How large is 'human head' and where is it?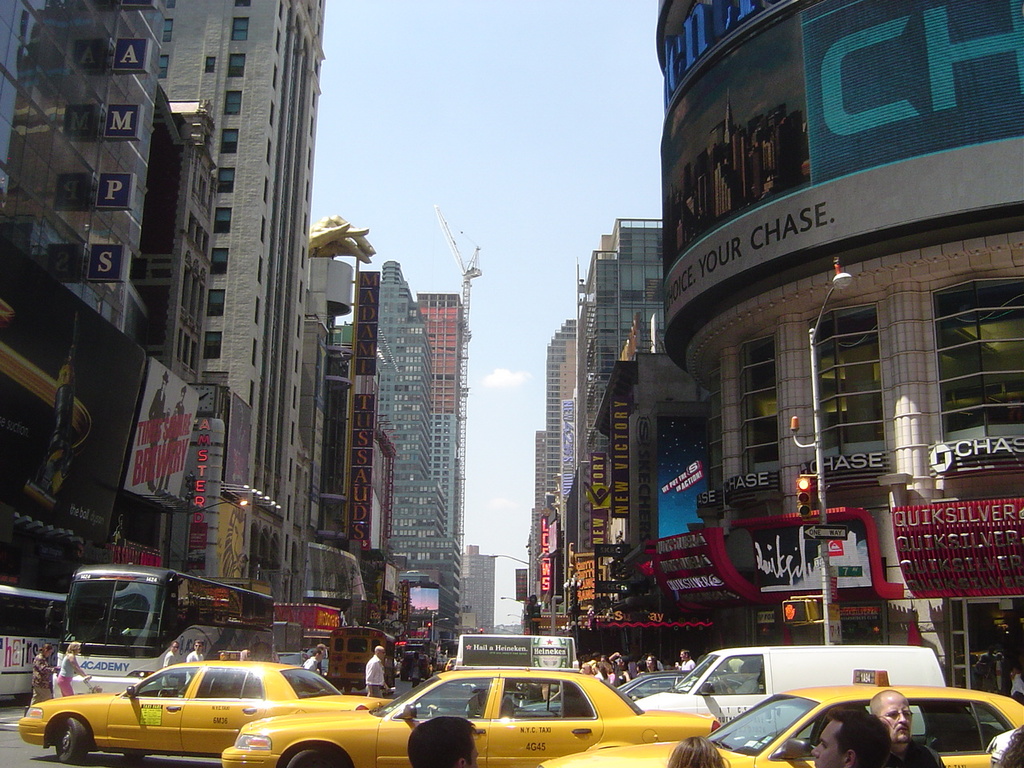
Bounding box: Rect(170, 640, 177, 652).
